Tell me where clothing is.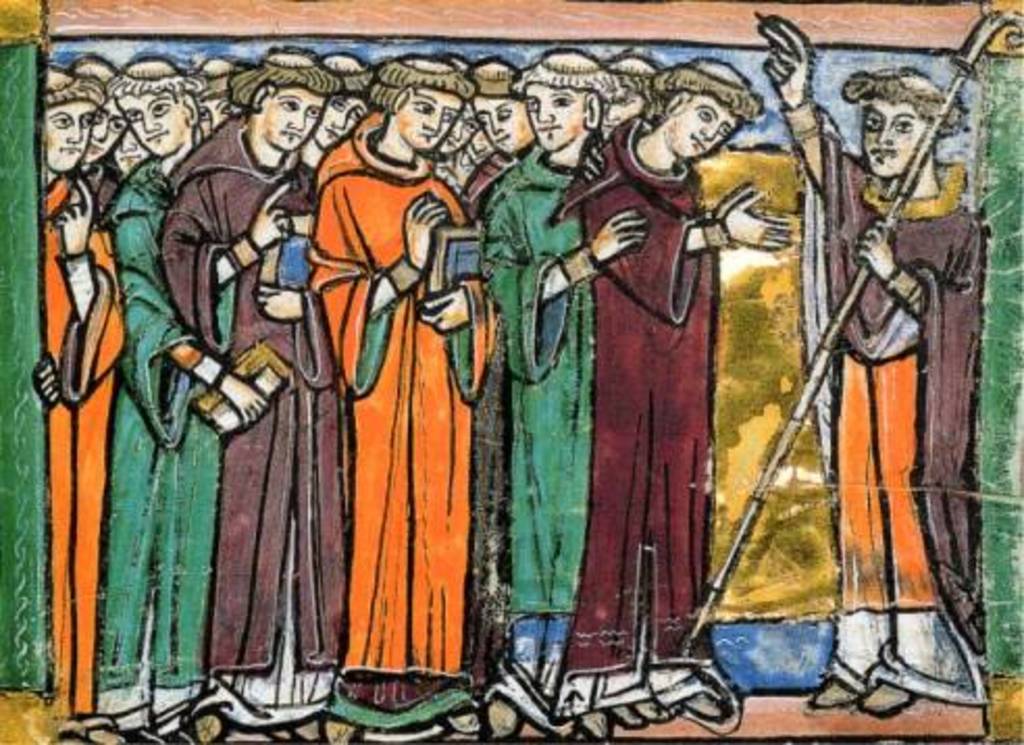
clothing is at <bbox>420, 146, 508, 214</bbox>.
